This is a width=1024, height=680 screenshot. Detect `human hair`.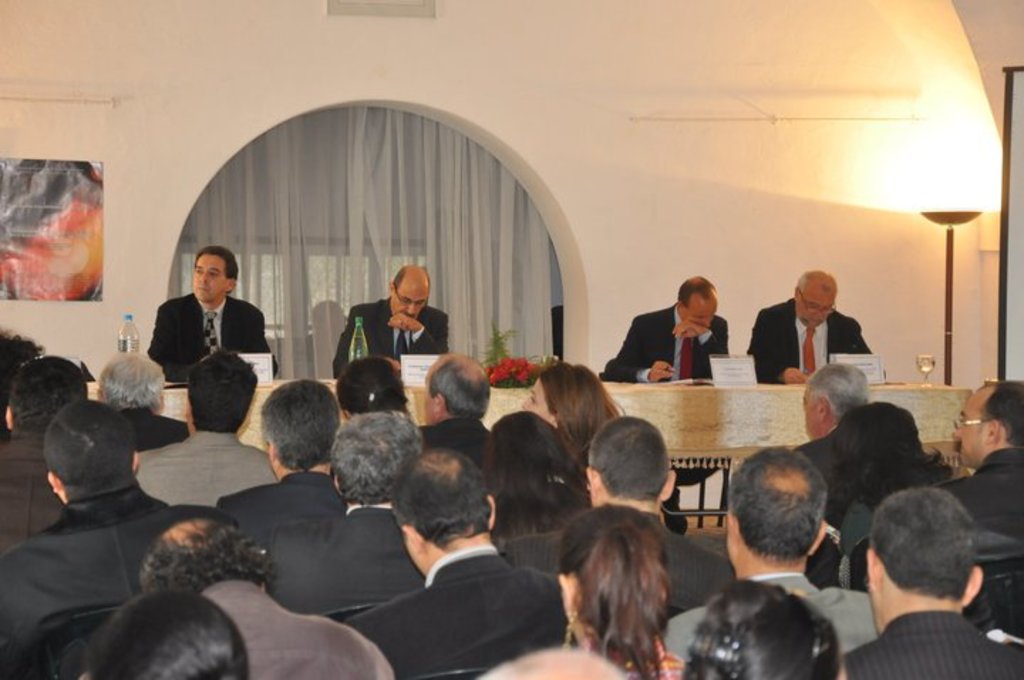
bbox=[540, 512, 708, 671].
